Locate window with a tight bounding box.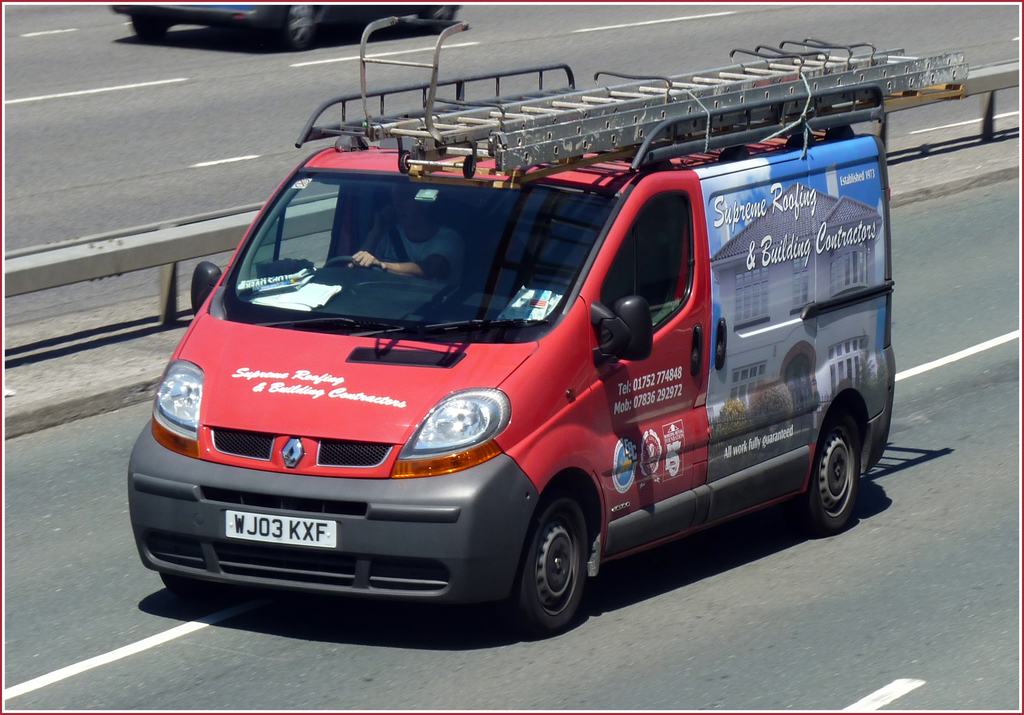
rect(595, 200, 695, 334).
